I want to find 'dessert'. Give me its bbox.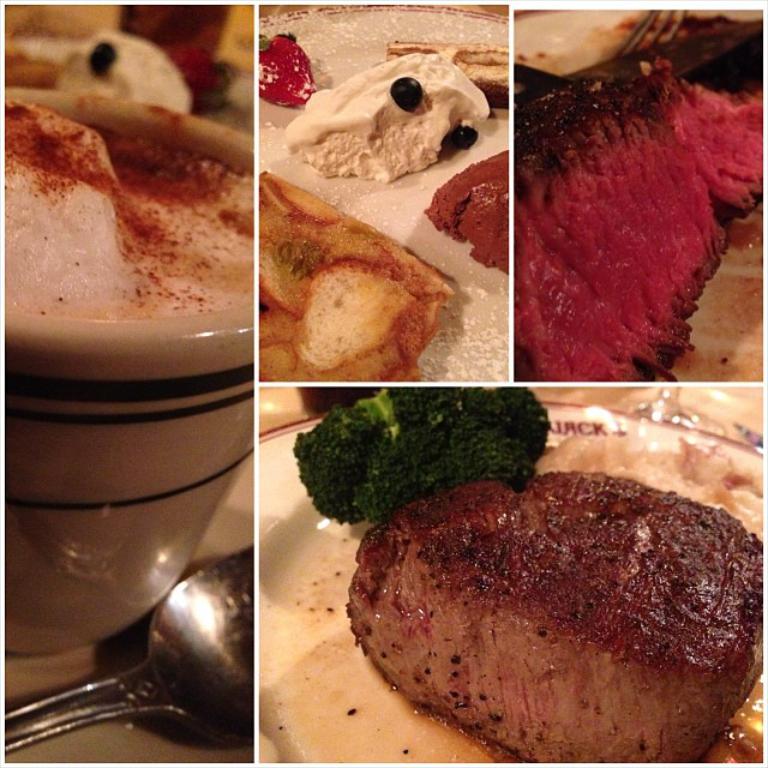
[left=239, top=167, right=469, bottom=380].
